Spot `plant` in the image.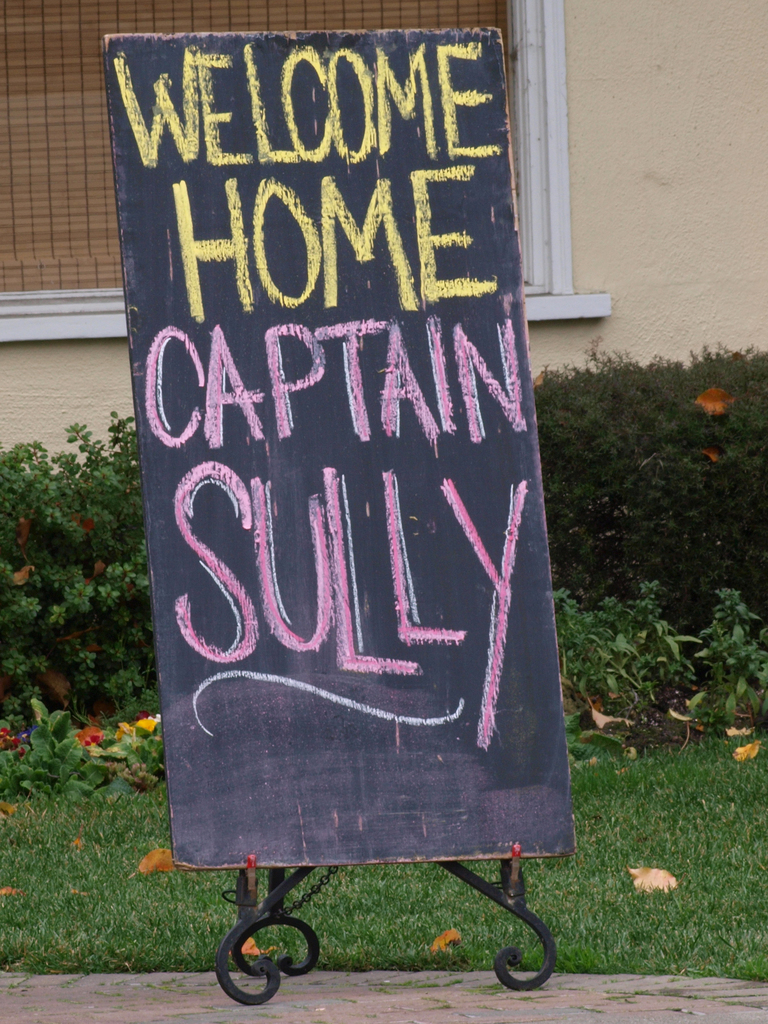
`plant` found at <bbox>308, 1015, 328, 1023</bbox>.
